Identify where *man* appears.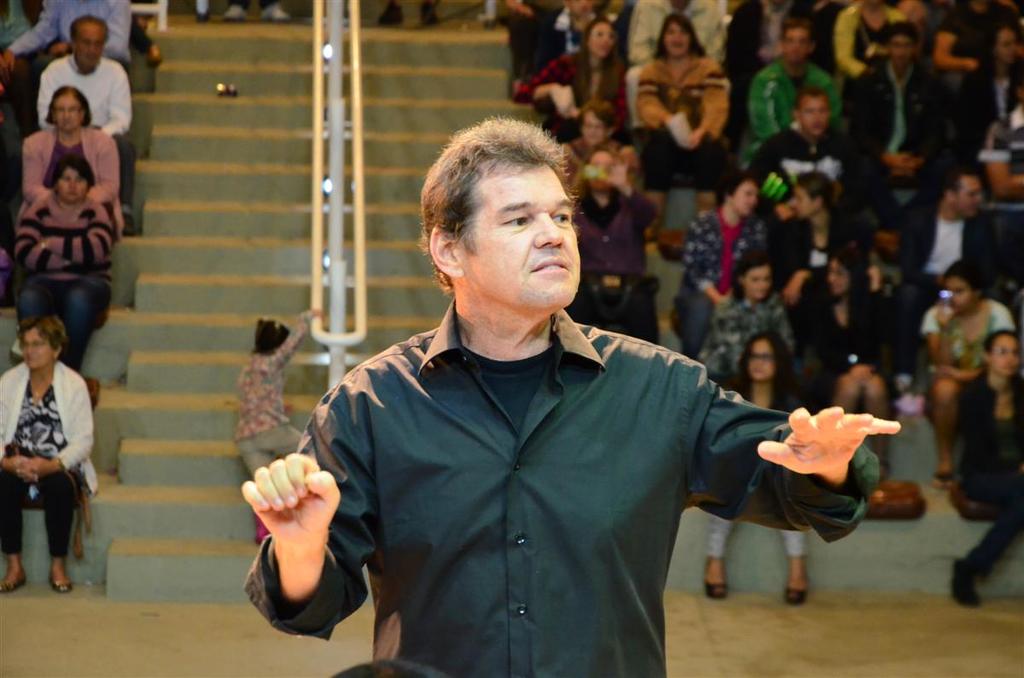
Appears at locate(899, 163, 1002, 345).
